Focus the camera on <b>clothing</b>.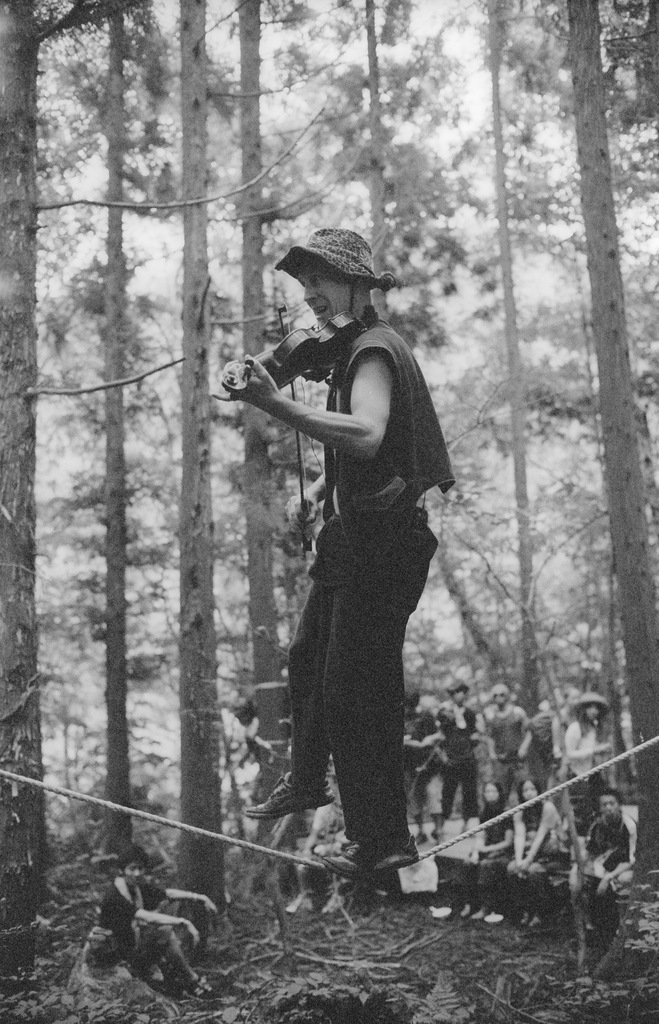
Focus region: (560,719,602,807).
